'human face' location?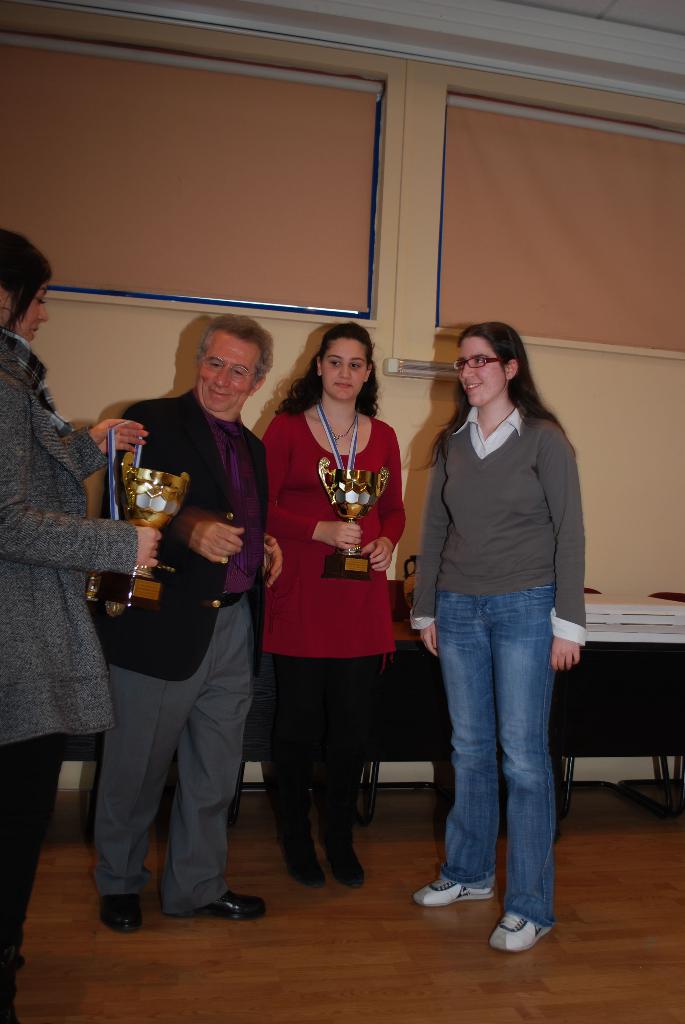
[x1=201, y1=330, x2=258, y2=410]
